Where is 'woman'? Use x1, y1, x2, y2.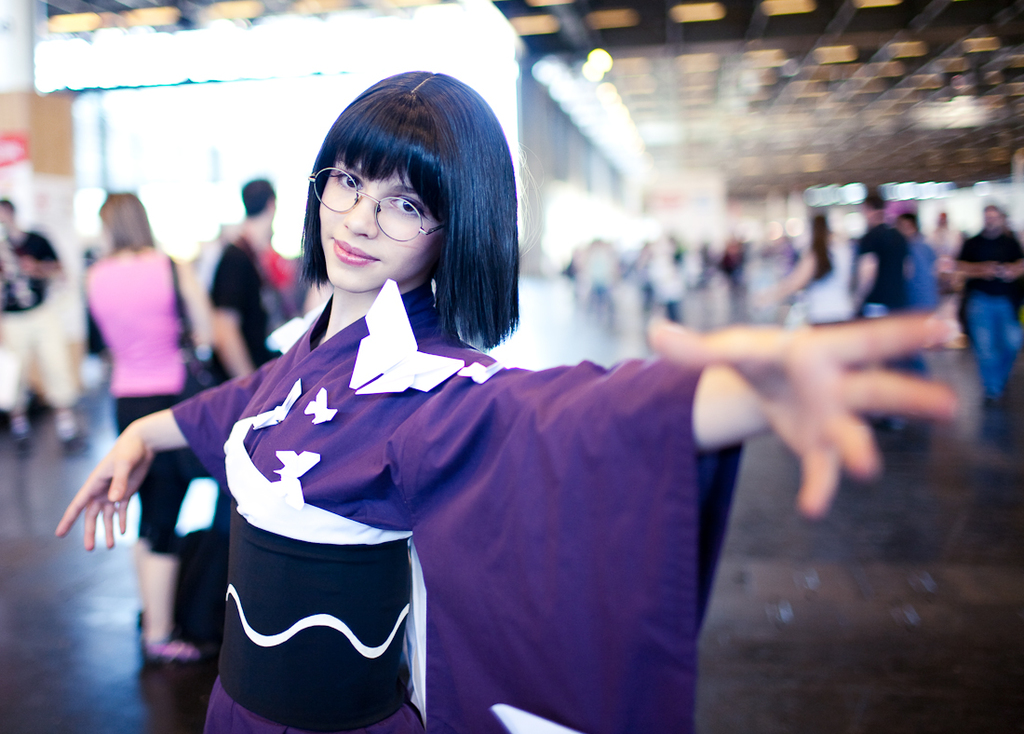
75, 183, 200, 666.
